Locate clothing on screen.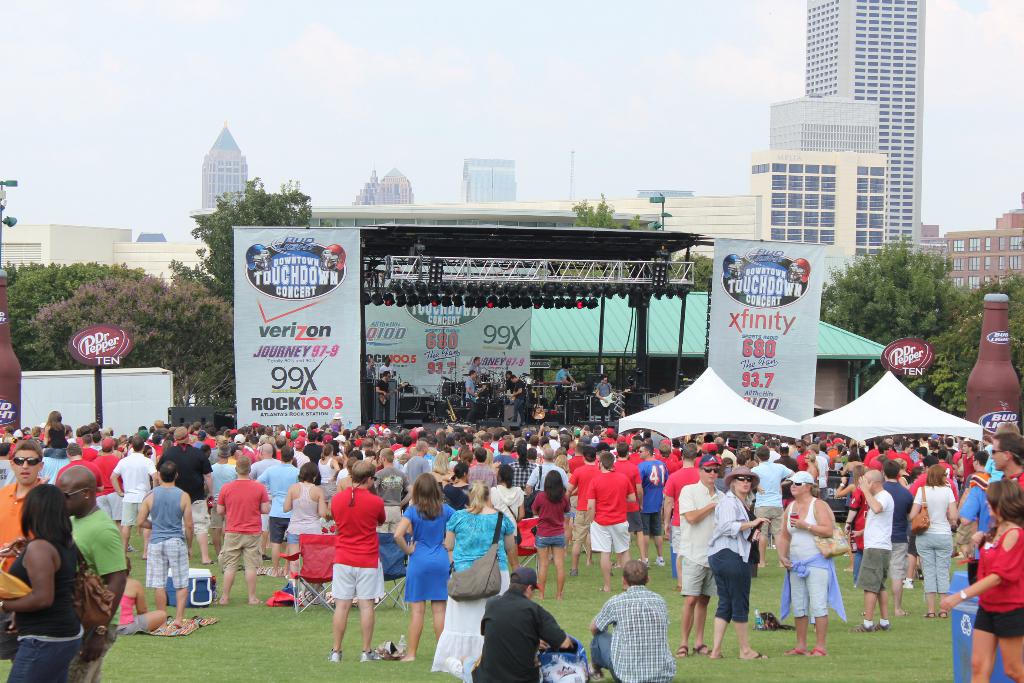
On screen at bbox=[911, 488, 964, 598].
